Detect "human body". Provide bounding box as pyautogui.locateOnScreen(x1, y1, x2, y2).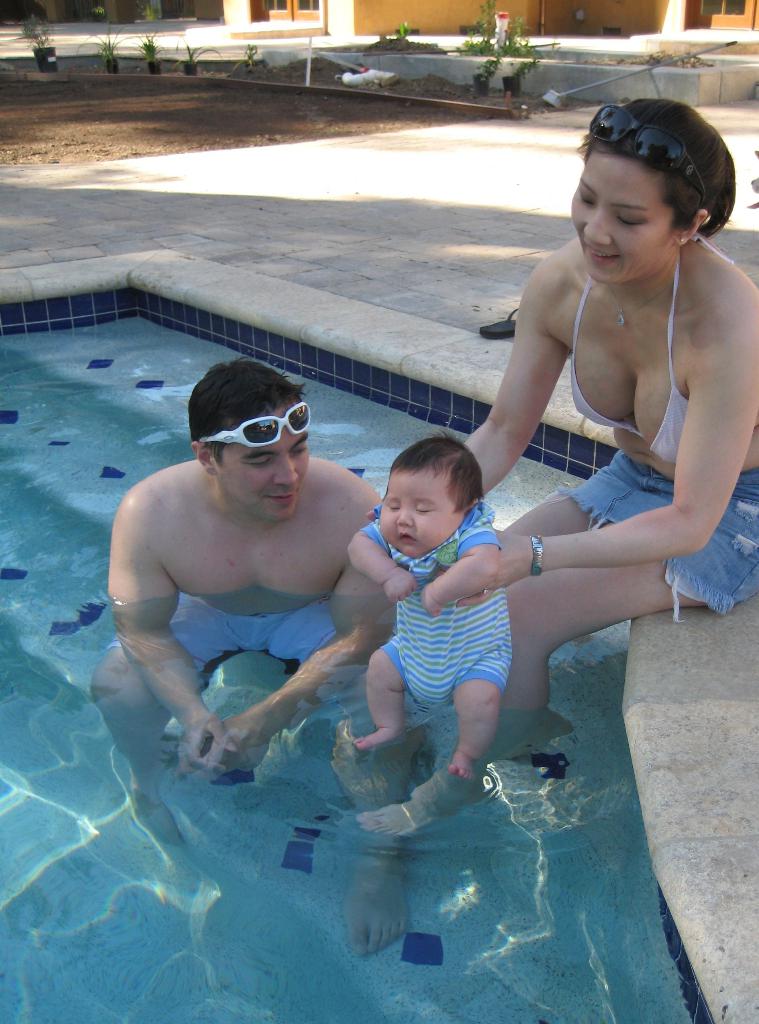
pyautogui.locateOnScreen(463, 230, 758, 749).
